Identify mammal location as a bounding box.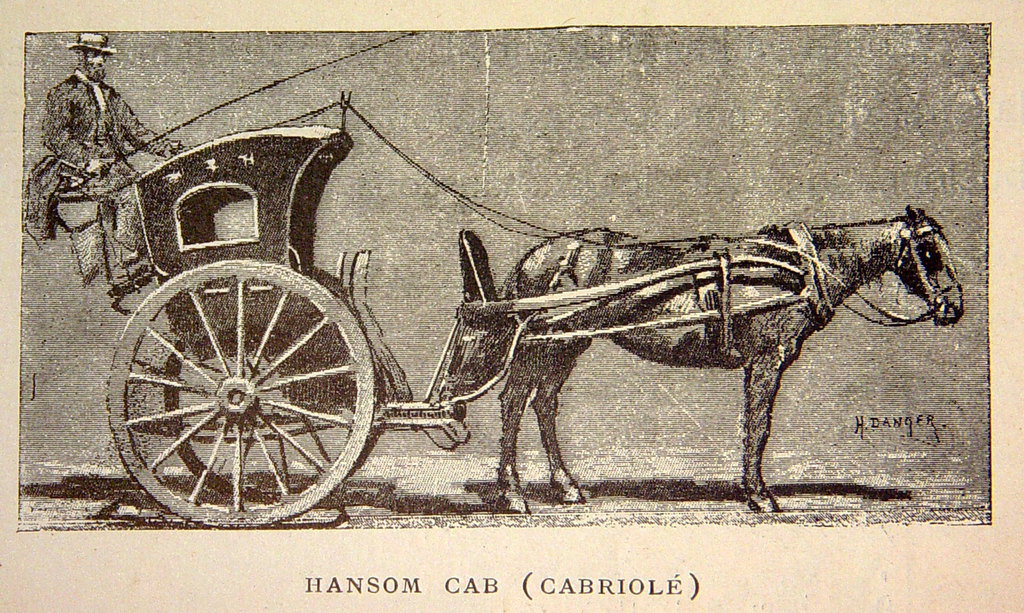
{"x1": 44, "y1": 29, "x2": 184, "y2": 279}.
